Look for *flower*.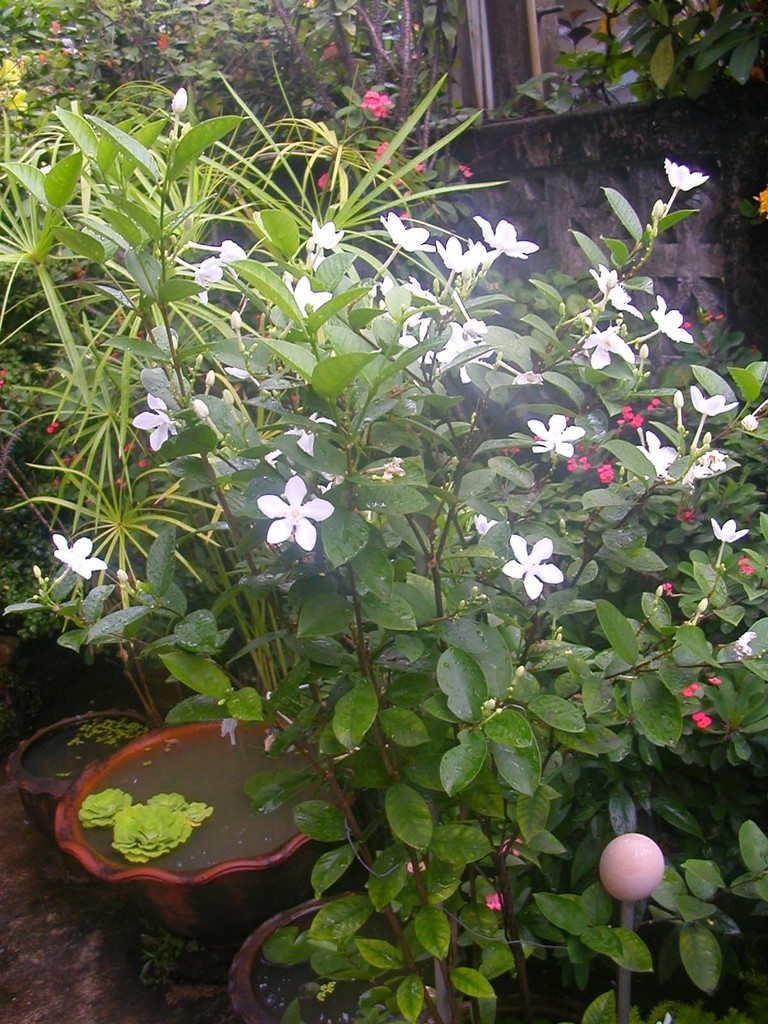
Found: {"x1": 412, "y1": 273, "x2": 445, "y2": 323}.
